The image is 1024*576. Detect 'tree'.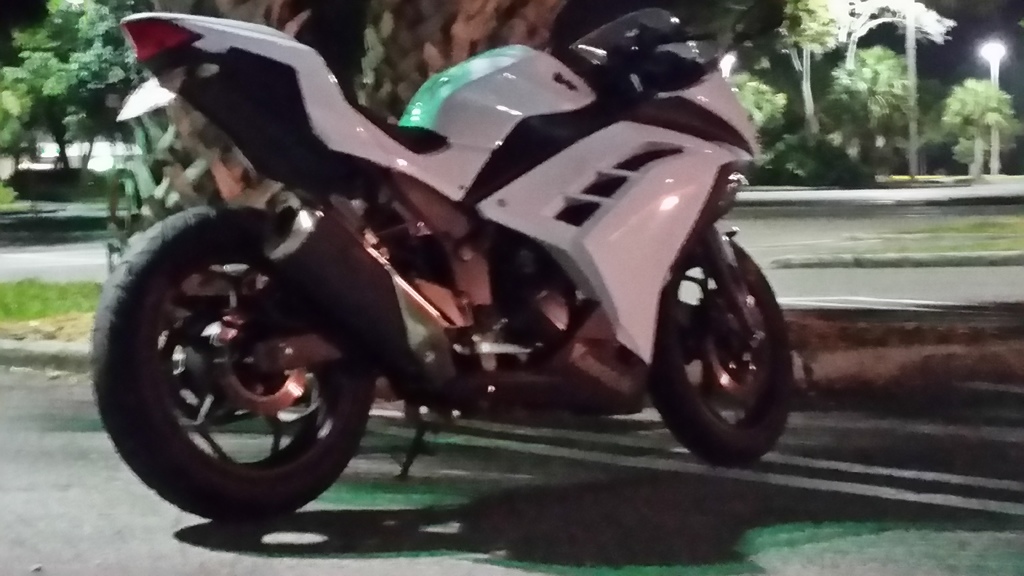
Detection: detection(936, 81, 1023, 168).
